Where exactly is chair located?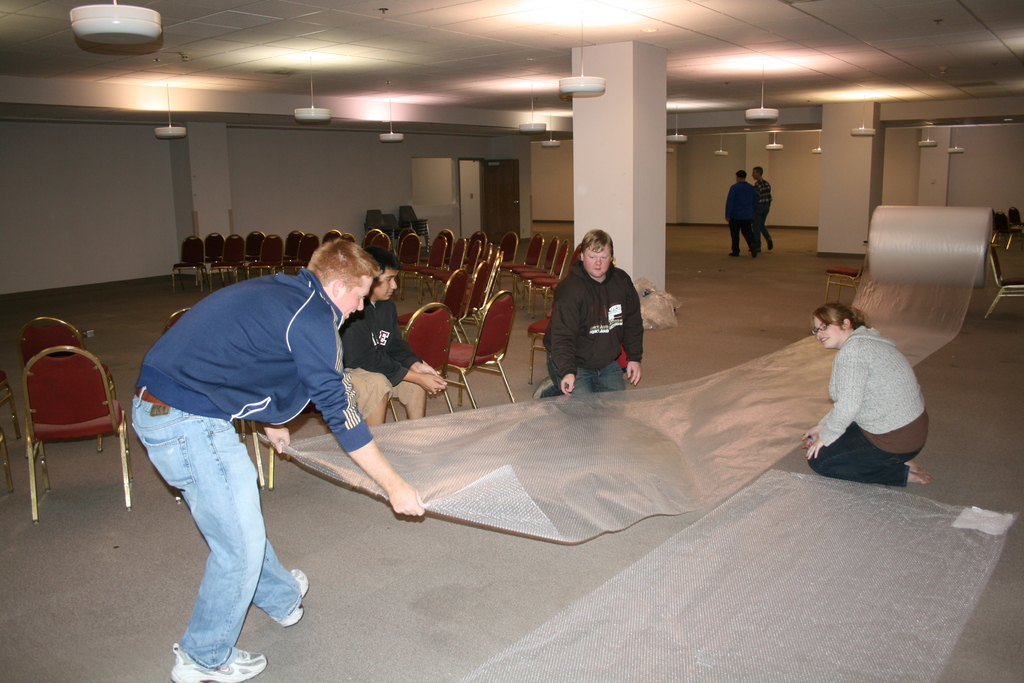
Its bounding box is 20/316/110/458.
